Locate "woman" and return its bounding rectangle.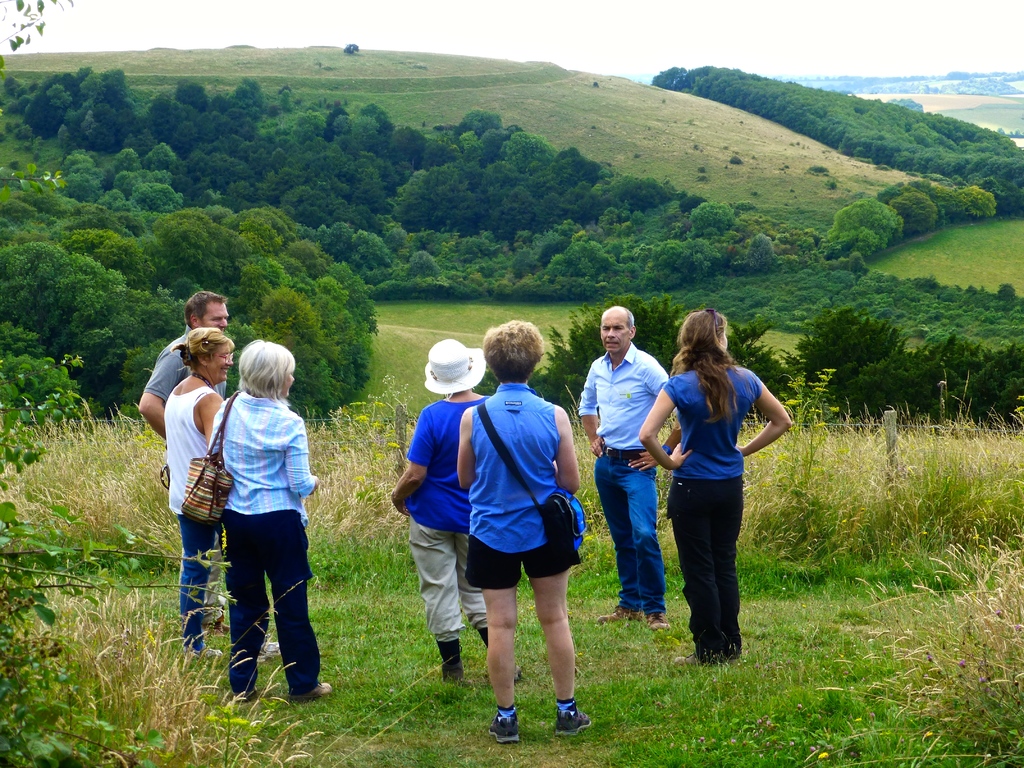
161/325/283/659.
